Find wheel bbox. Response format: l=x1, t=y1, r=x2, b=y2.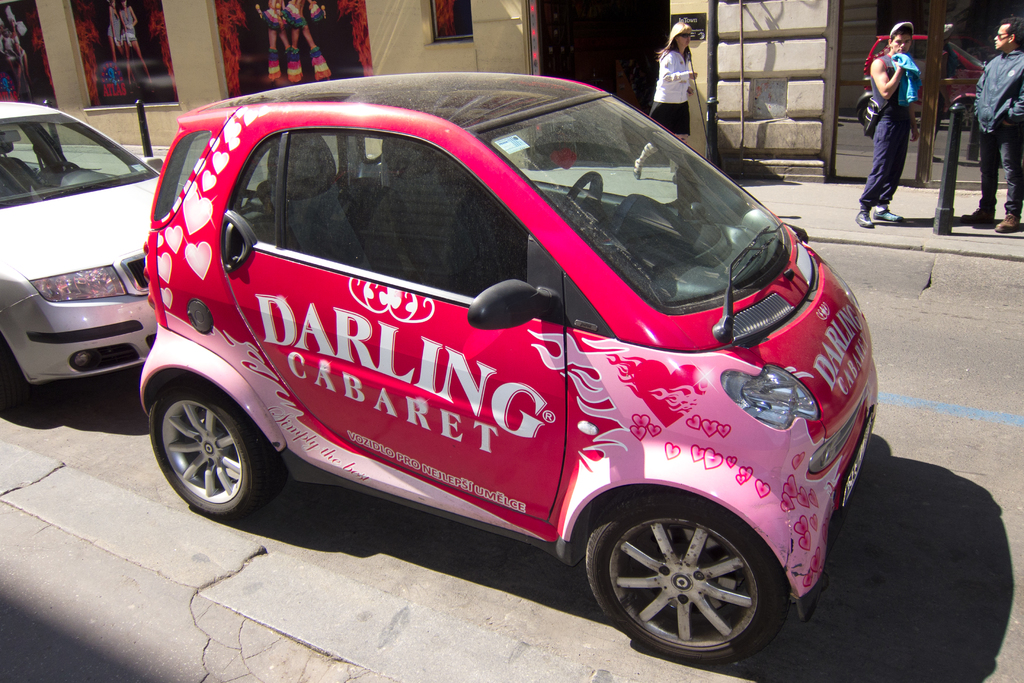
l=147, t=379, r=289, b=518.
